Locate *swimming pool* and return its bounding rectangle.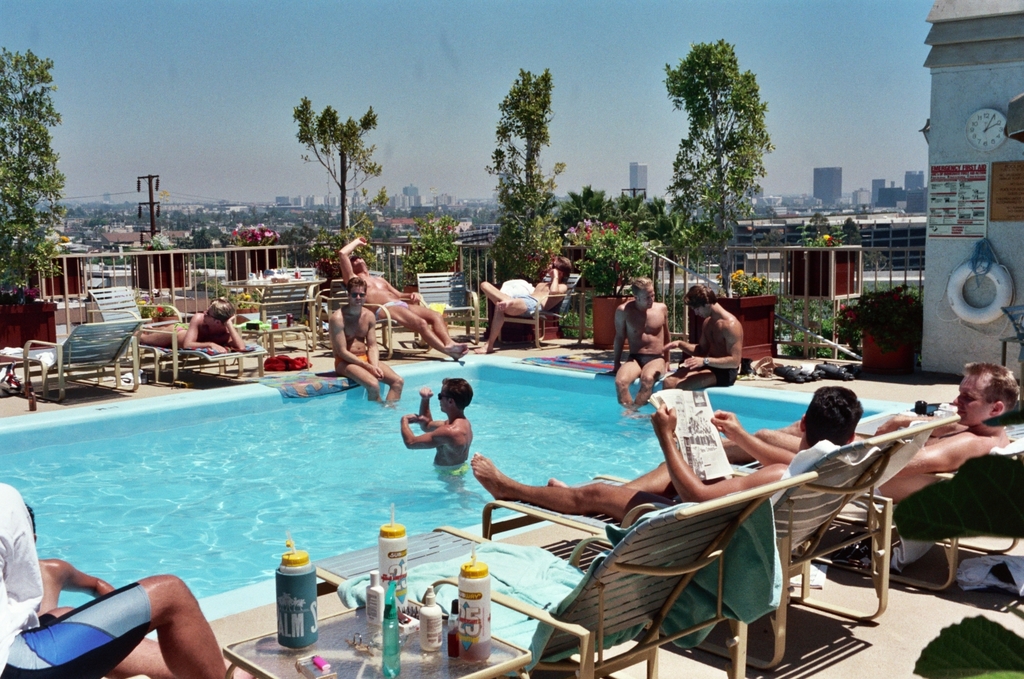
box=[0, 353, 912, 678].
